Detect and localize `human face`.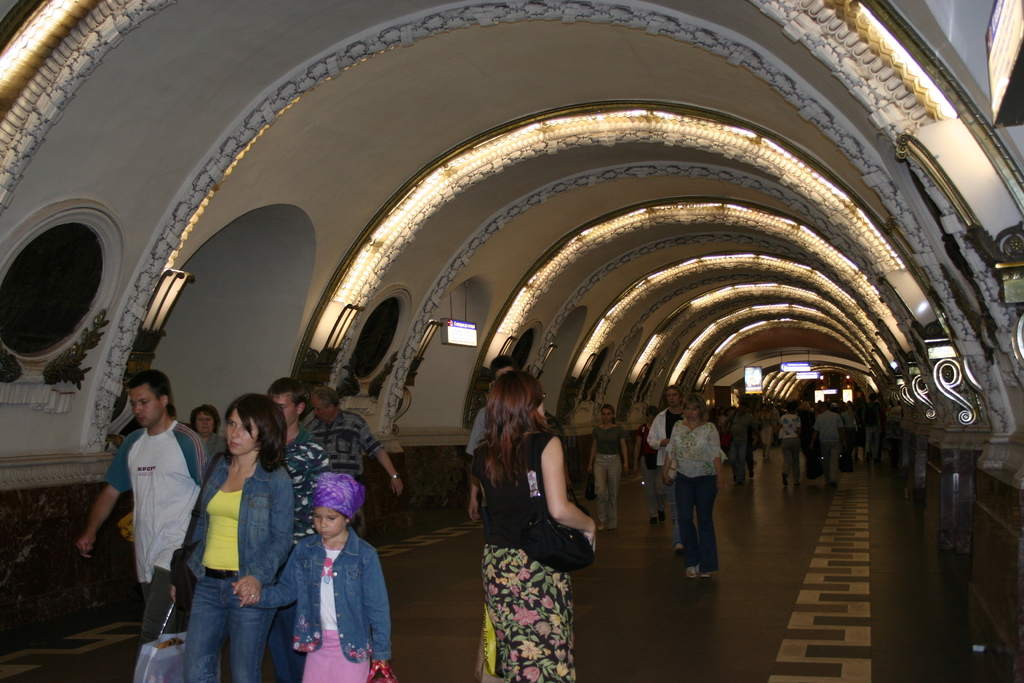
Localized at 602 407 613 422.
